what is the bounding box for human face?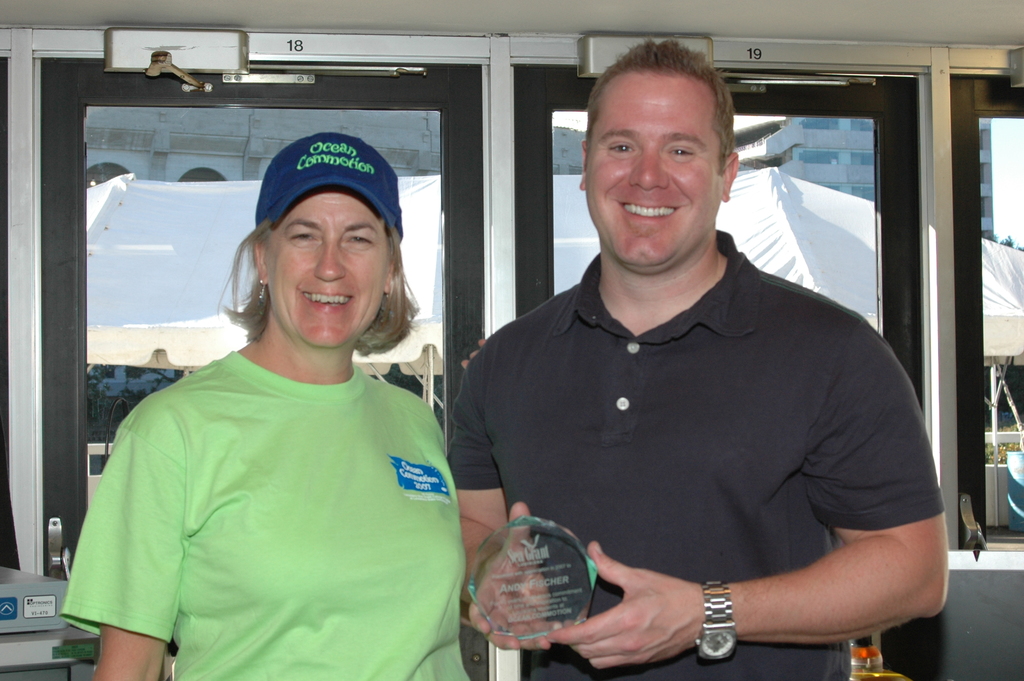
box=[588, 71, 722, 268].
